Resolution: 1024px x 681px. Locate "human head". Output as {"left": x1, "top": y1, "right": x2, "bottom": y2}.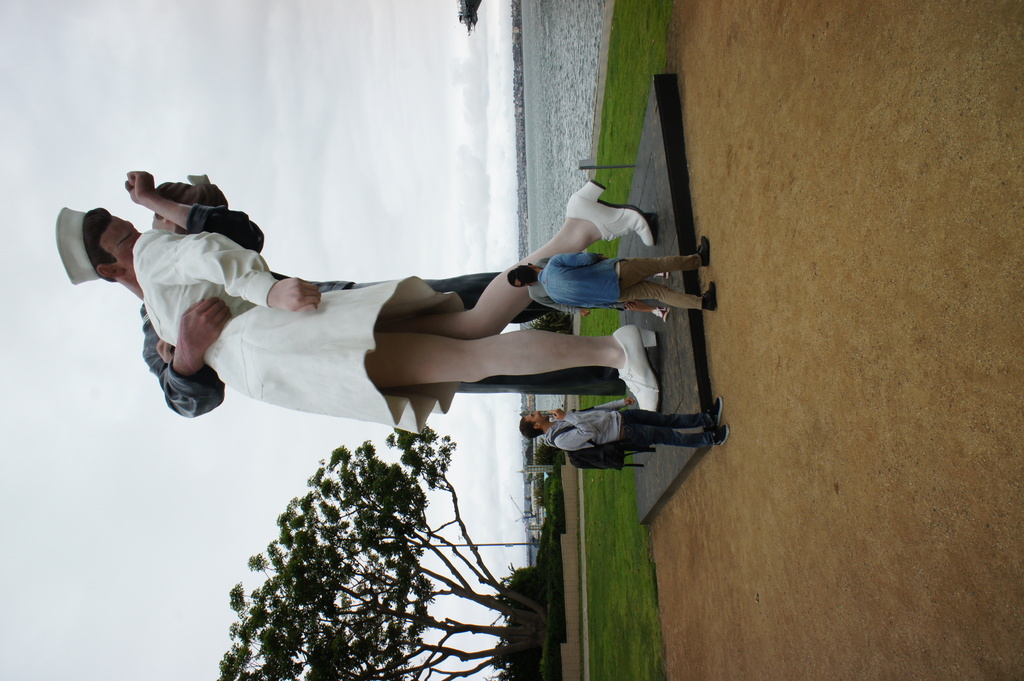
{"left": 517, "top": 411, "right": 548, "bottom": 441}.
